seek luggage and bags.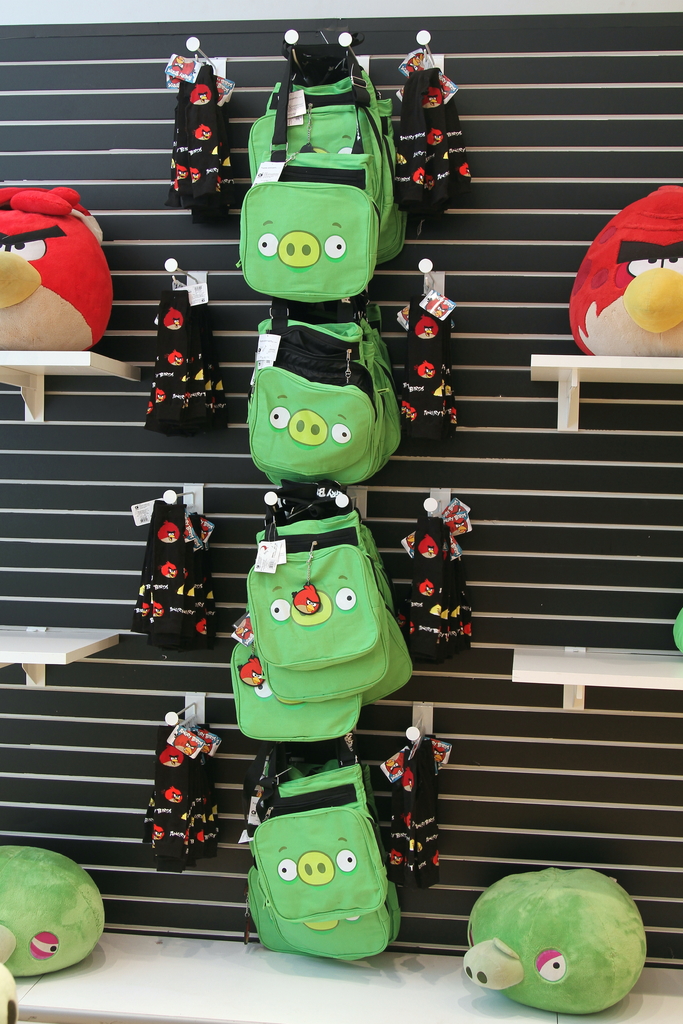
bbox=(403, 493, 482, 652).
